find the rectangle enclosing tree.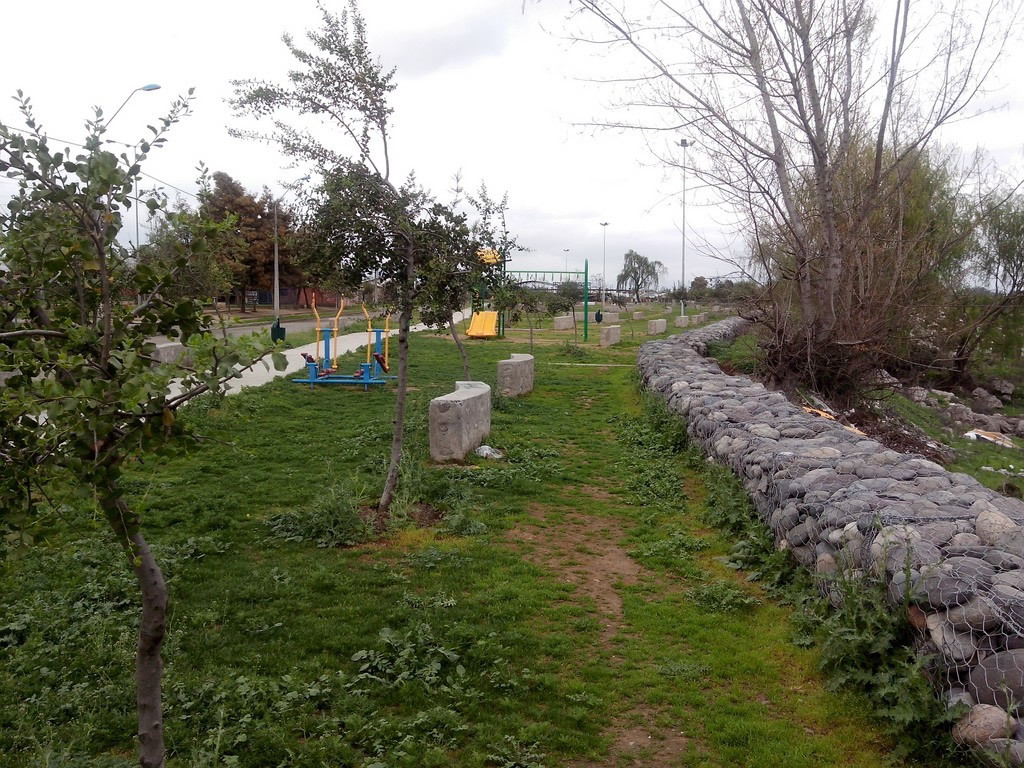
x1=219, y1=0, x2=529, y2=521.
